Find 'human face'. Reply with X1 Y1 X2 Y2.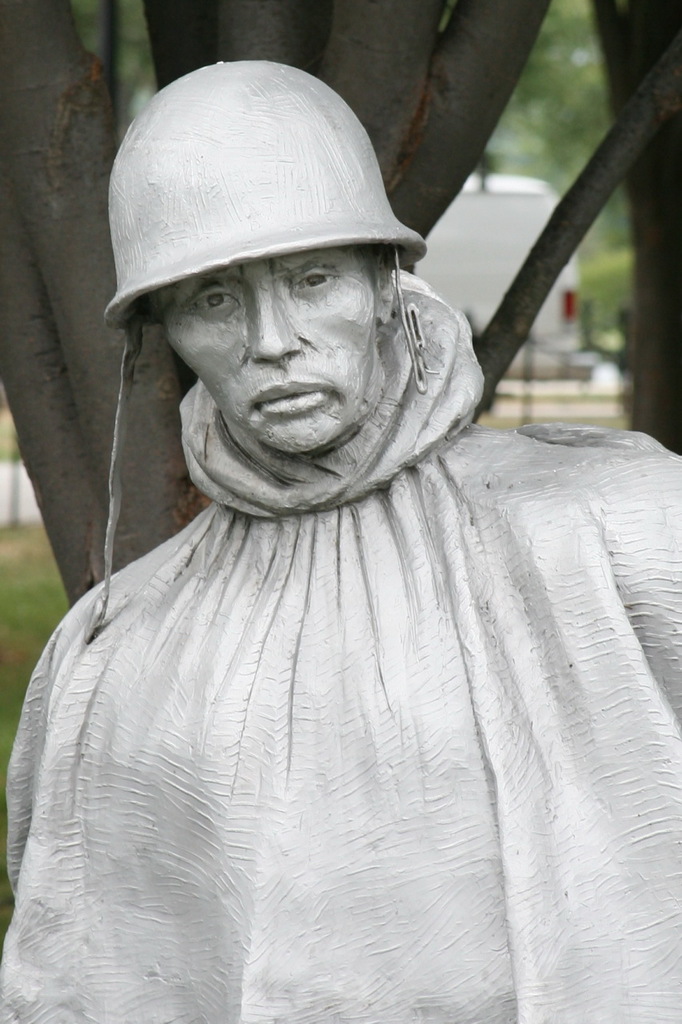
159 244 373 454.
